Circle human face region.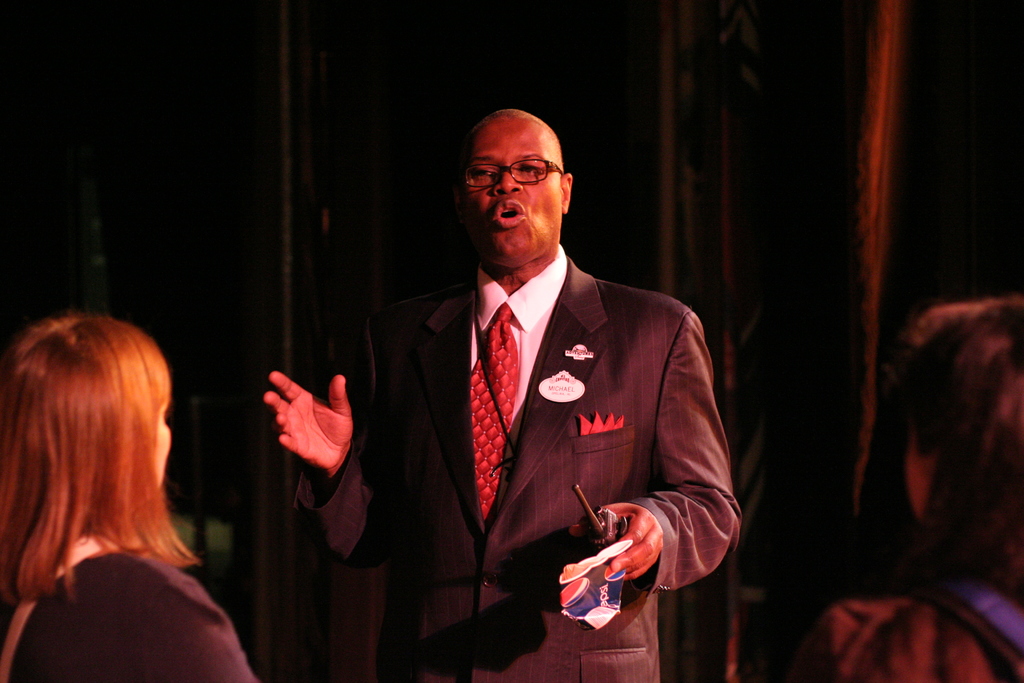
Region: (458,121,563,260).
